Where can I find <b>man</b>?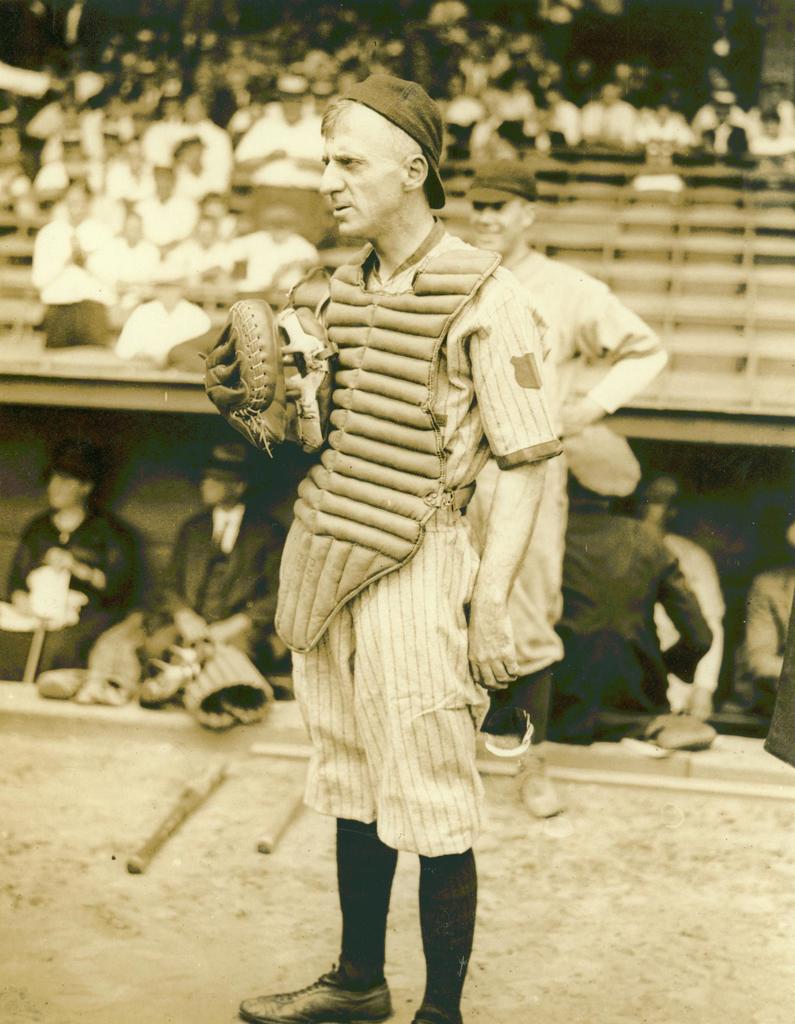
You can find it at box(29, 172, 120, 347).
